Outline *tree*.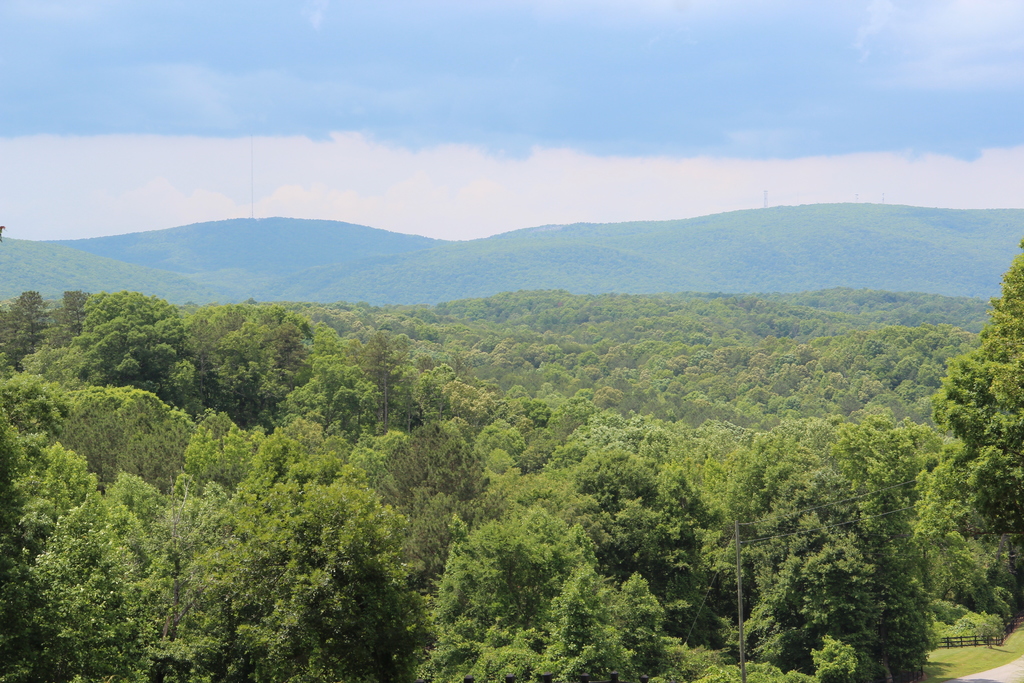
Outline: box(0, 199, 1023, 682).
